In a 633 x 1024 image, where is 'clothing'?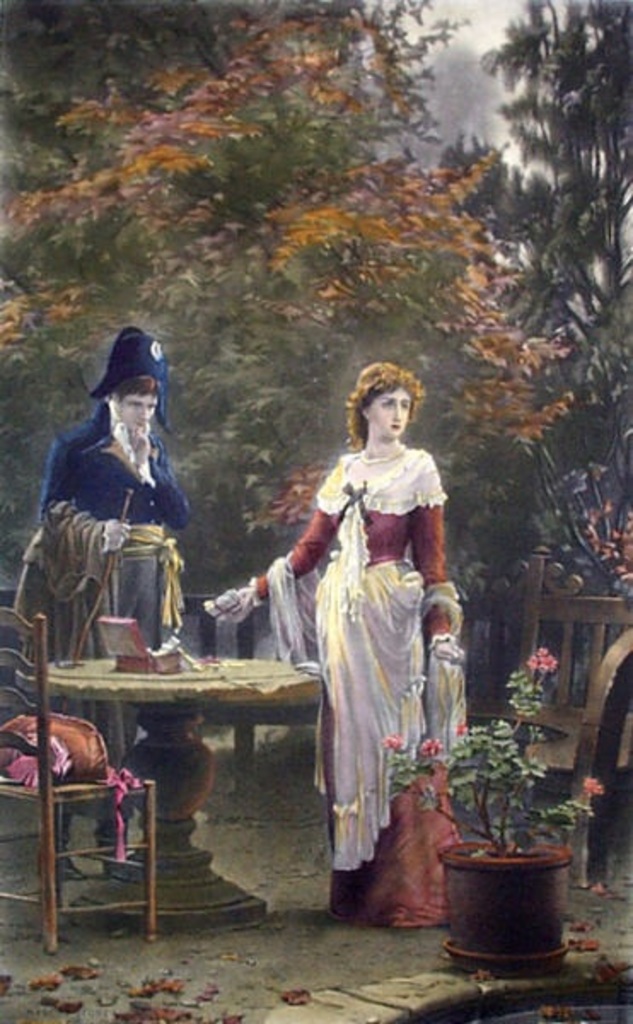
(43, 410, 210, 858).
